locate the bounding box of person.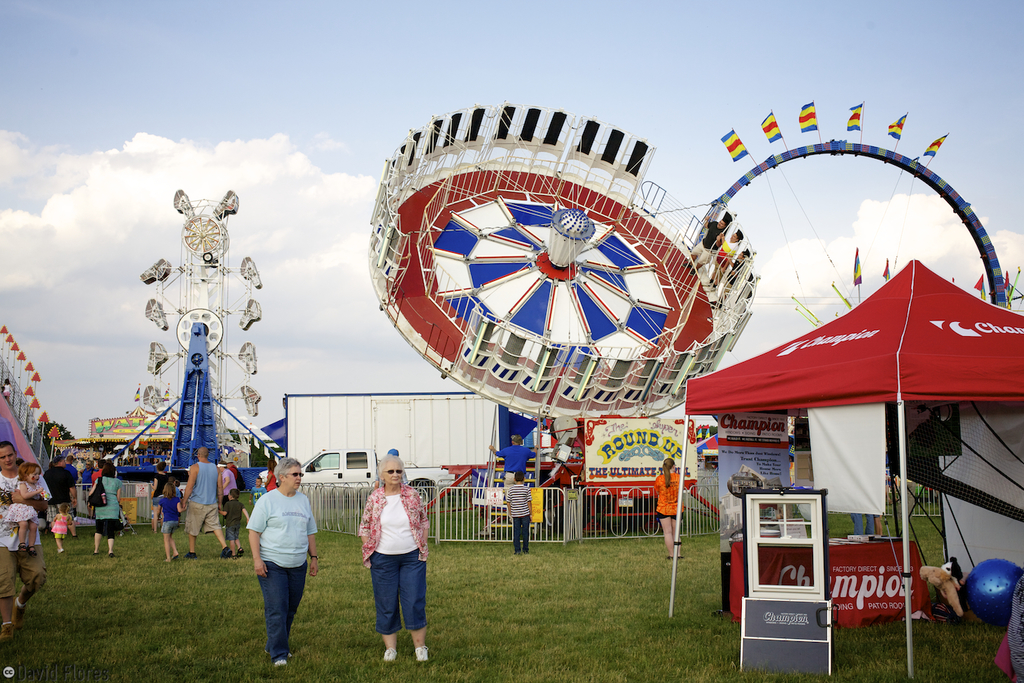
Bounding box: x1=354, y1=451, x2=429, y2=663.
